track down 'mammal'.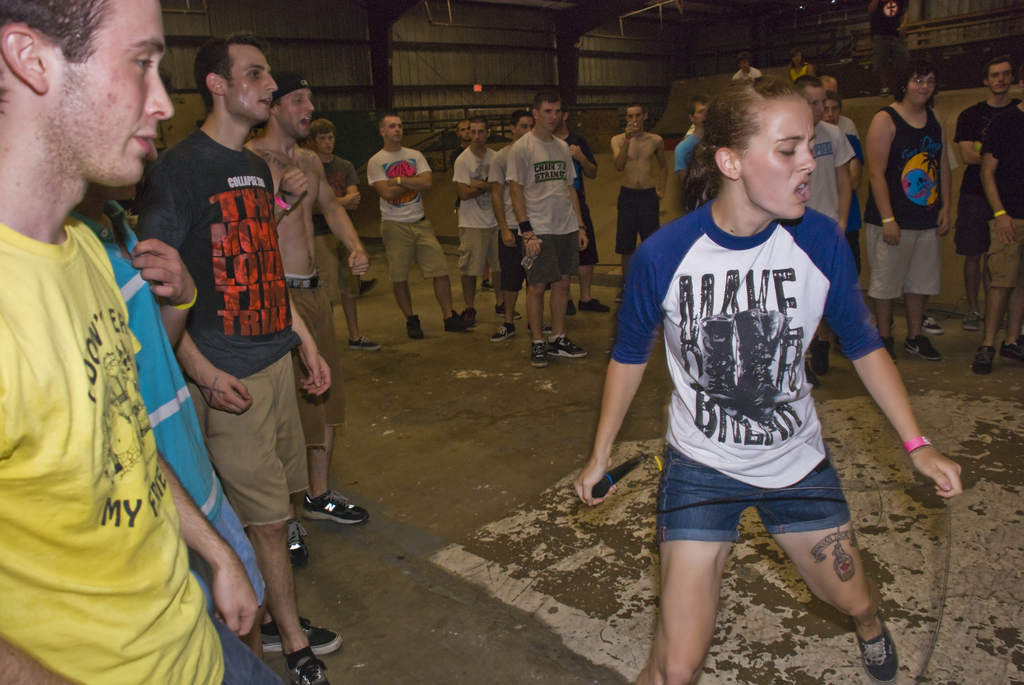
Tracked to (left=490, top=111, right=536, bottom=347).
